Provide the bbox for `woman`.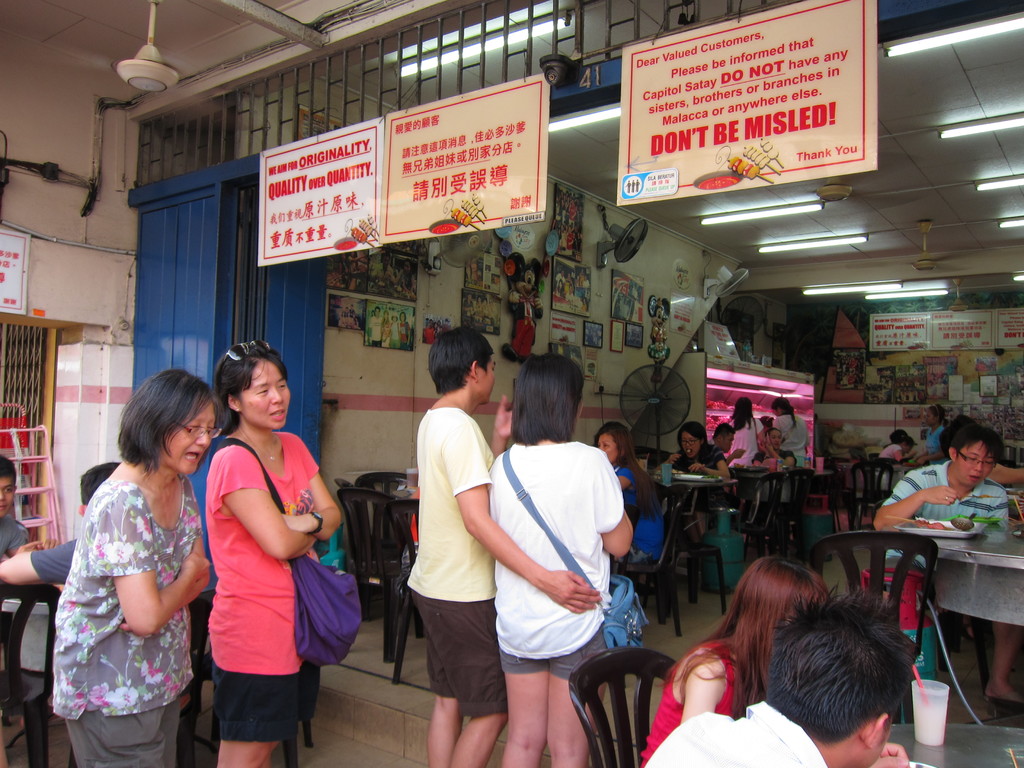
left=386, top=255, right=415, bottom=292.
